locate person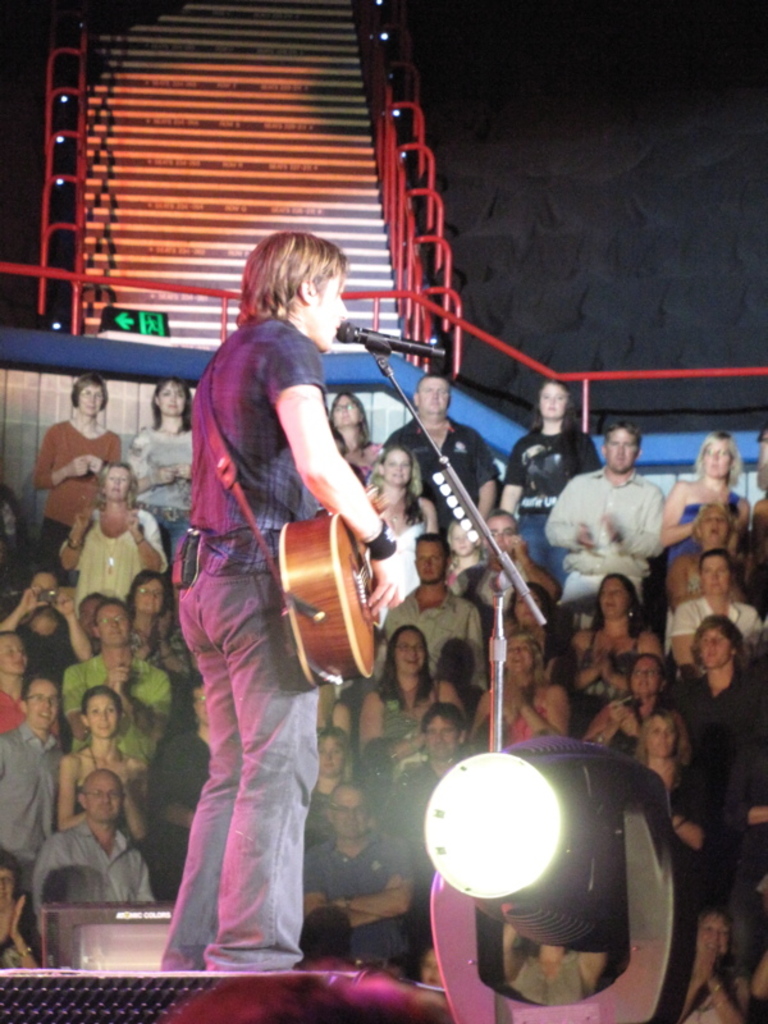
<region>721, 751, 767, 910</region>
